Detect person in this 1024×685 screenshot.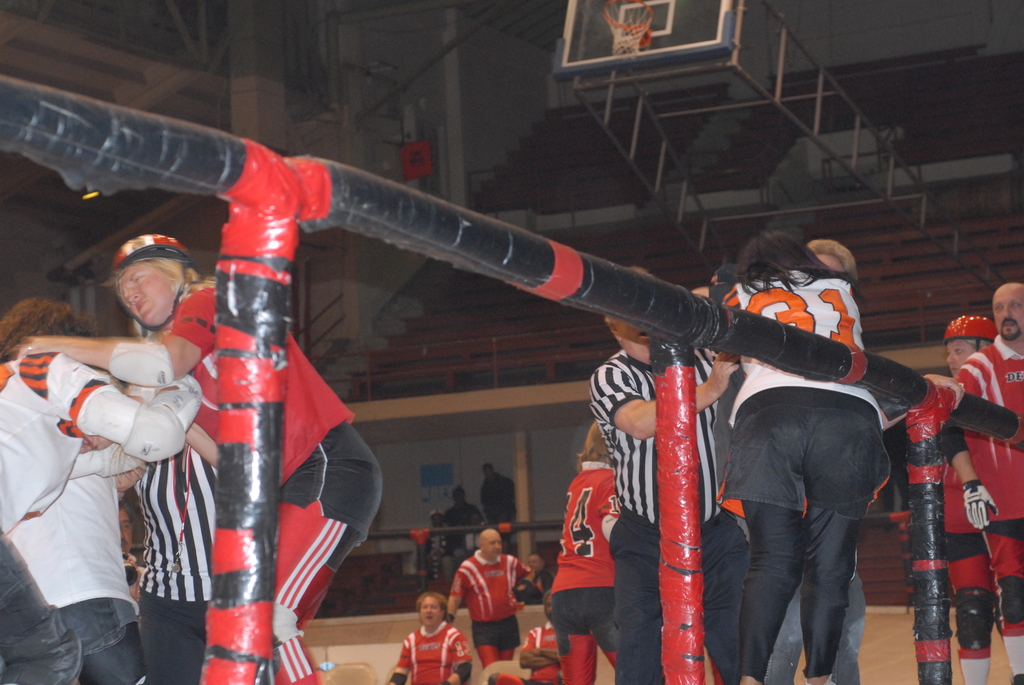
Detection: 15, 232, 387, 684.
